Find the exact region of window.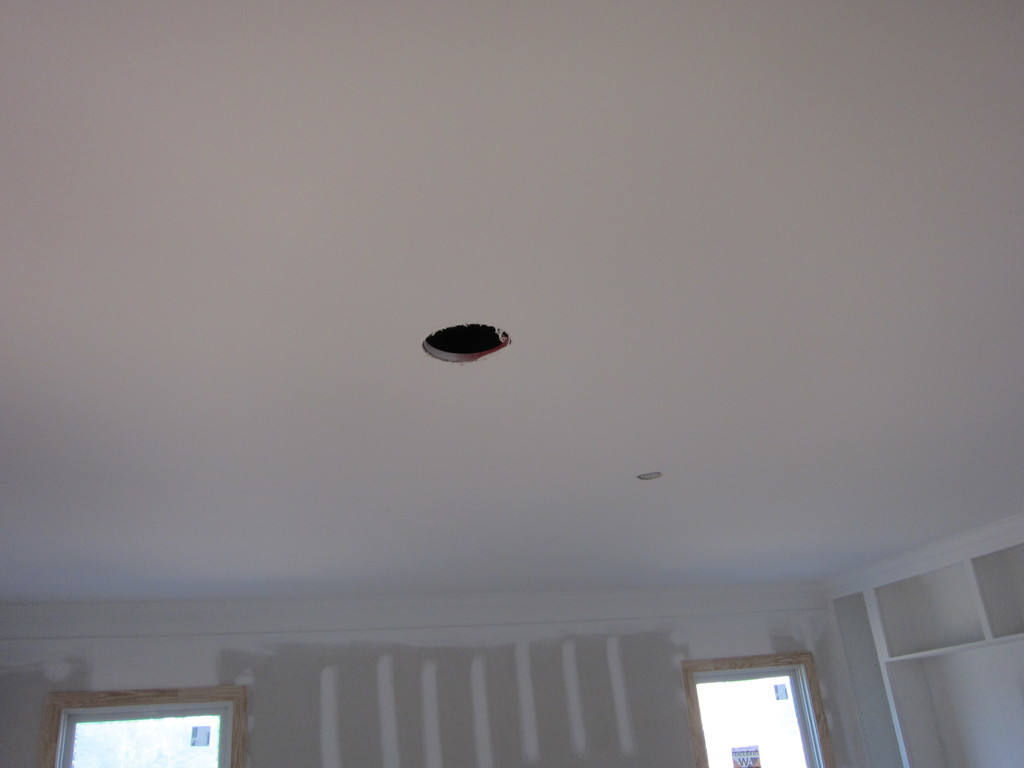
Exact region: box(55, 699, 237, 766).
